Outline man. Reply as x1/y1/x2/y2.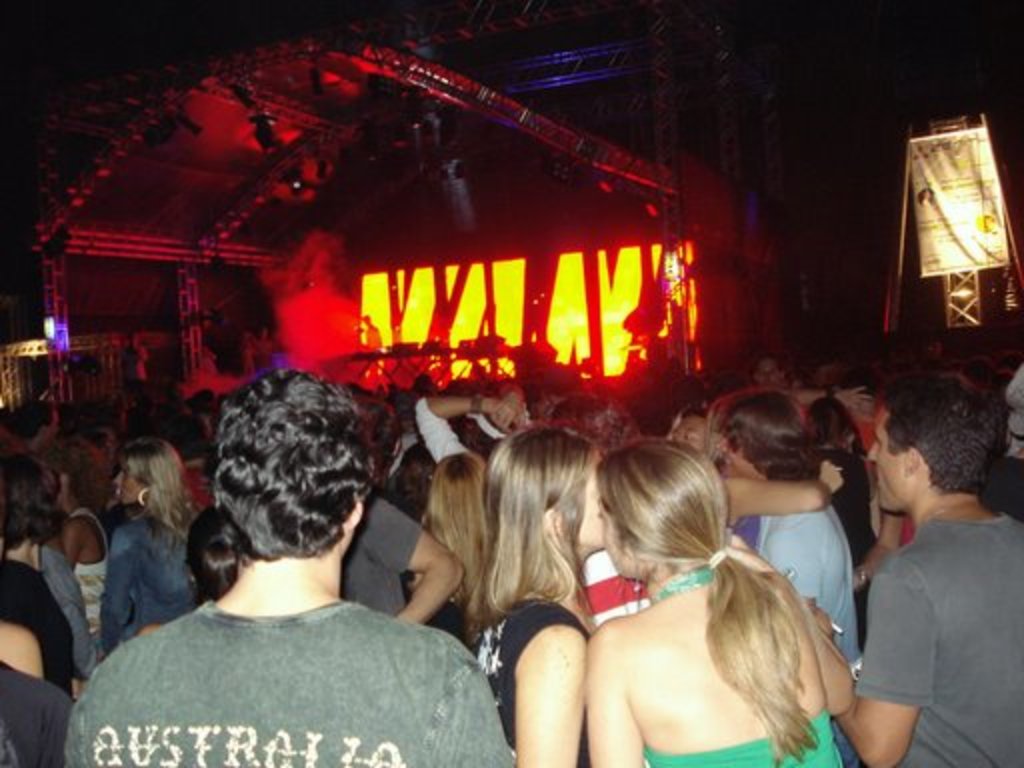
0/404/58/450.
